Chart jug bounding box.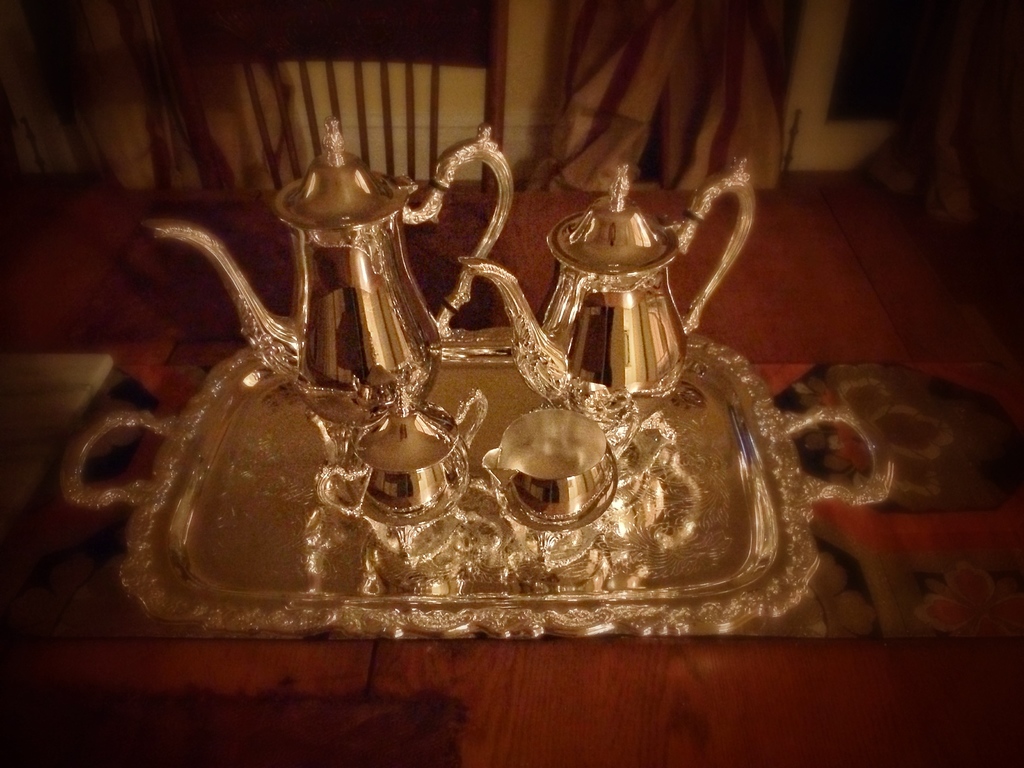
Charted: <box>136,113,513,463</box>.
